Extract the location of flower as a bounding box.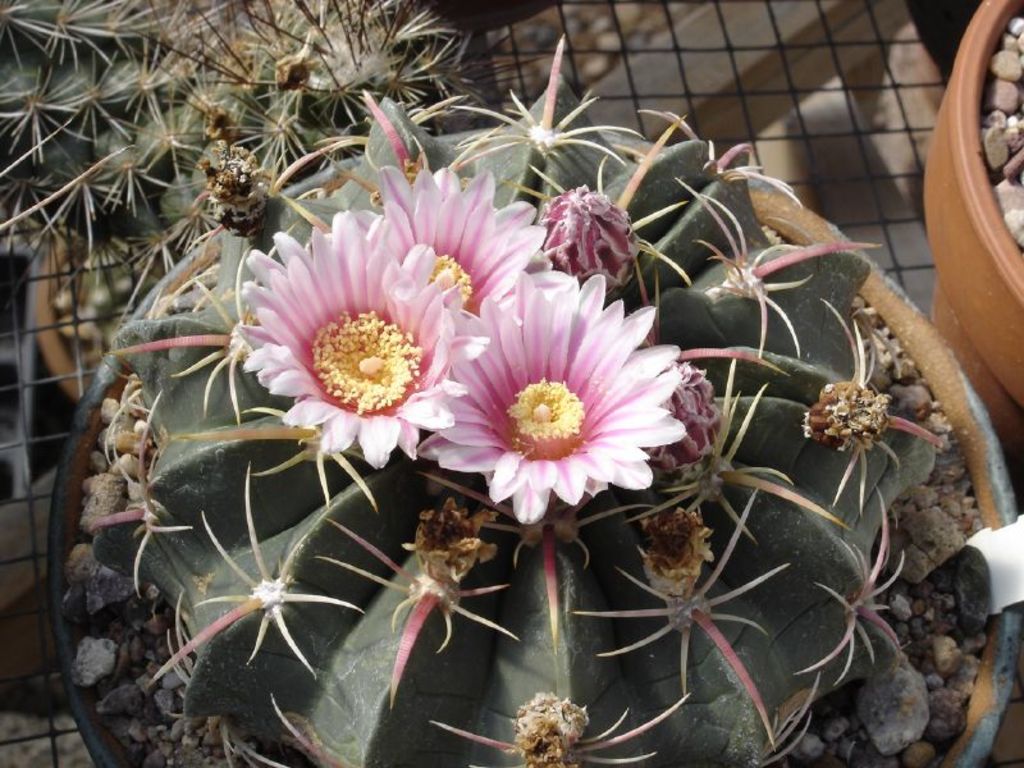
select_region(369, 172, 552, 307).
